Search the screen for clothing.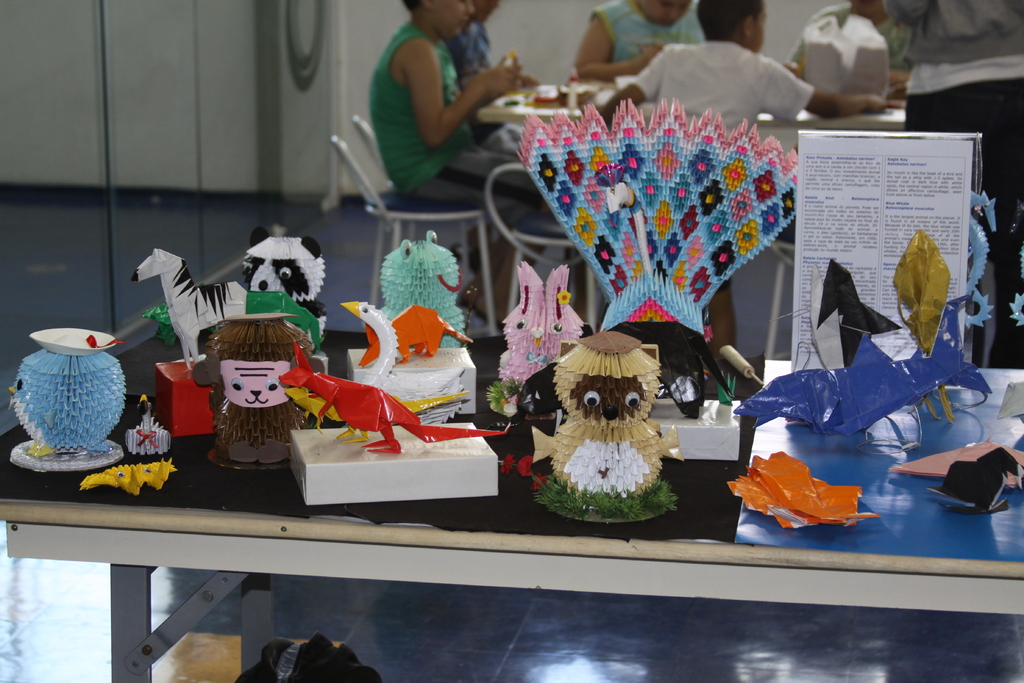
Found at l=365, t=12, r=531, b=203.
